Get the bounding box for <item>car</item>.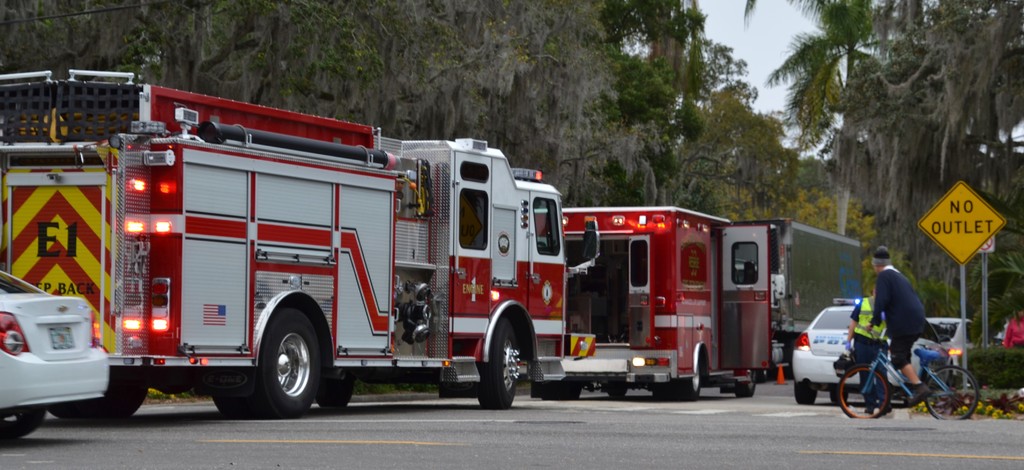
{"left": 794, "top": 308, "right": 893, "bottom": 409}.
